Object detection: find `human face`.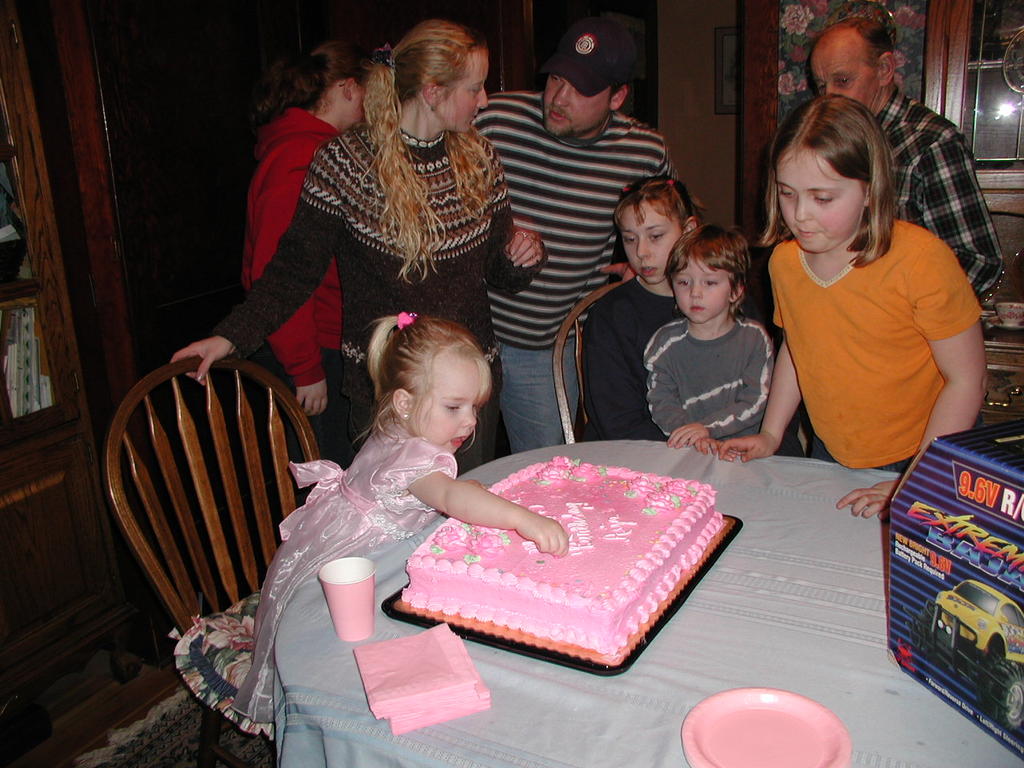
[417, 358, 483, 454].
